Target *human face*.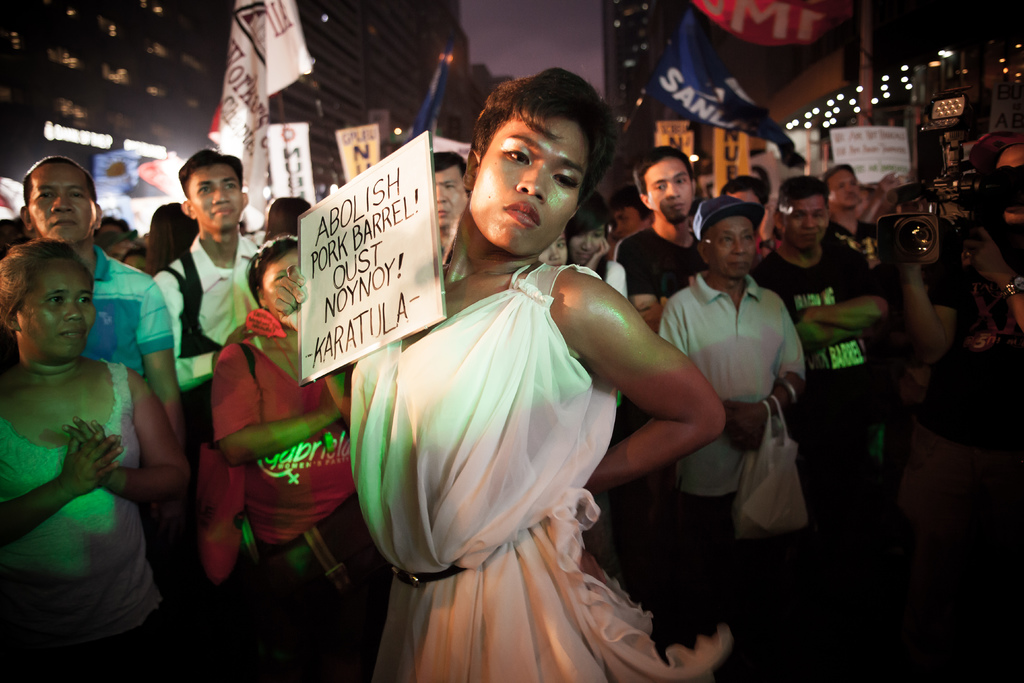
Target region: {"x1": 785, "y1": 193, "x2": 831, "y2": 251}.
